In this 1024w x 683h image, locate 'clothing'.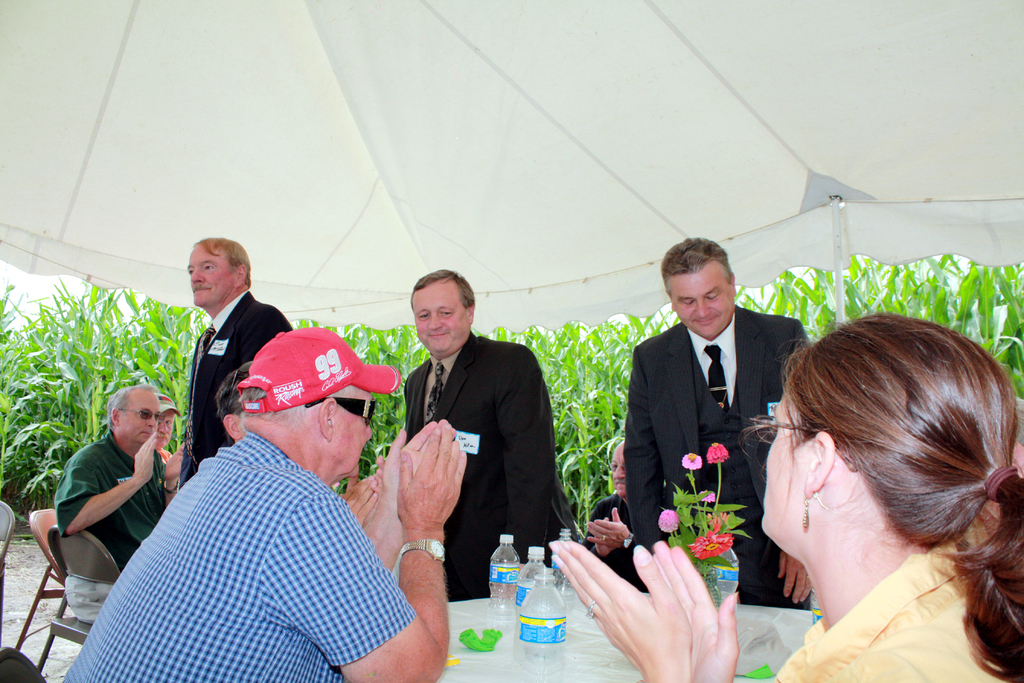
Bounding box: (x1=56, y1=424, x2=176, y2=625).
